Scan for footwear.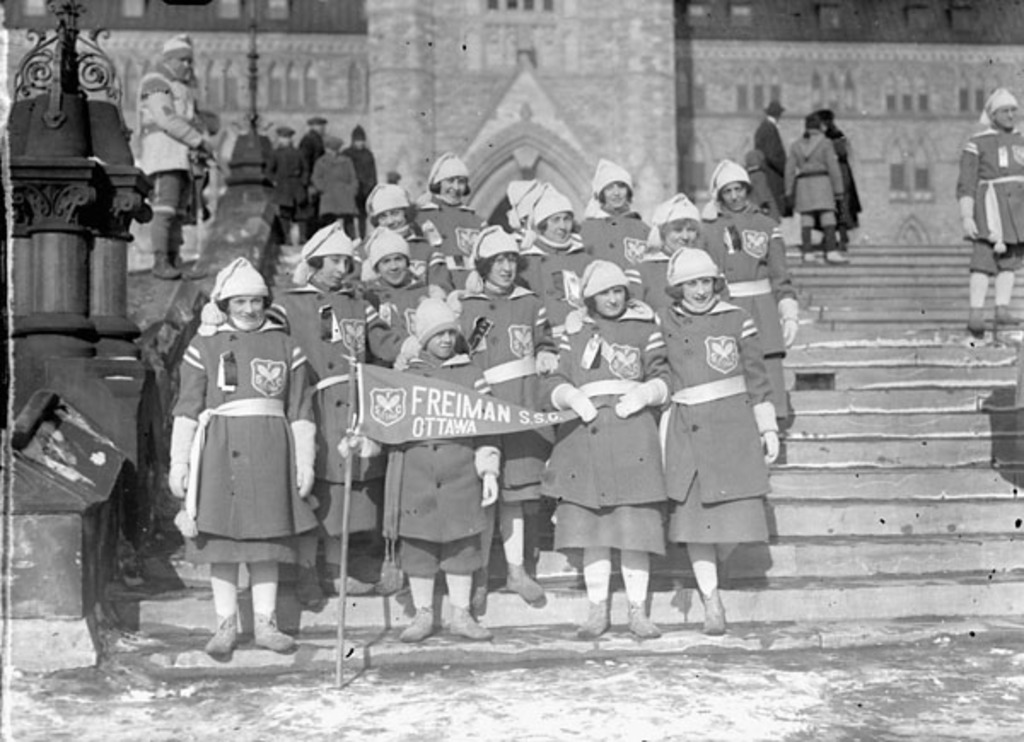
Scan result: 148/251/183/278.
